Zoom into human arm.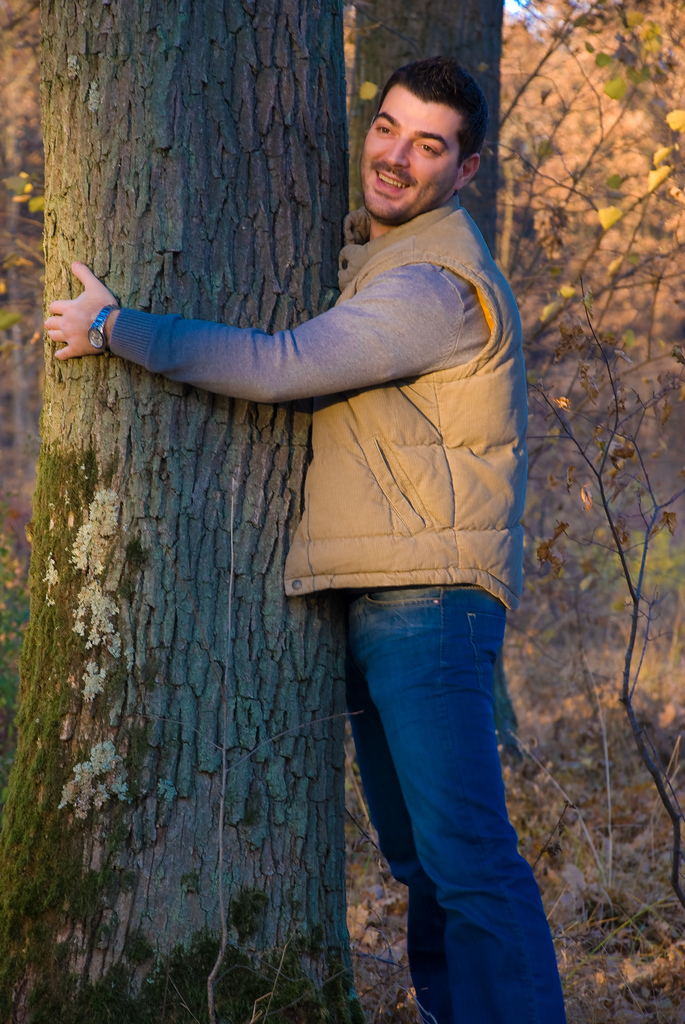
Zoom target: <box>58,193,445,448</box>.
